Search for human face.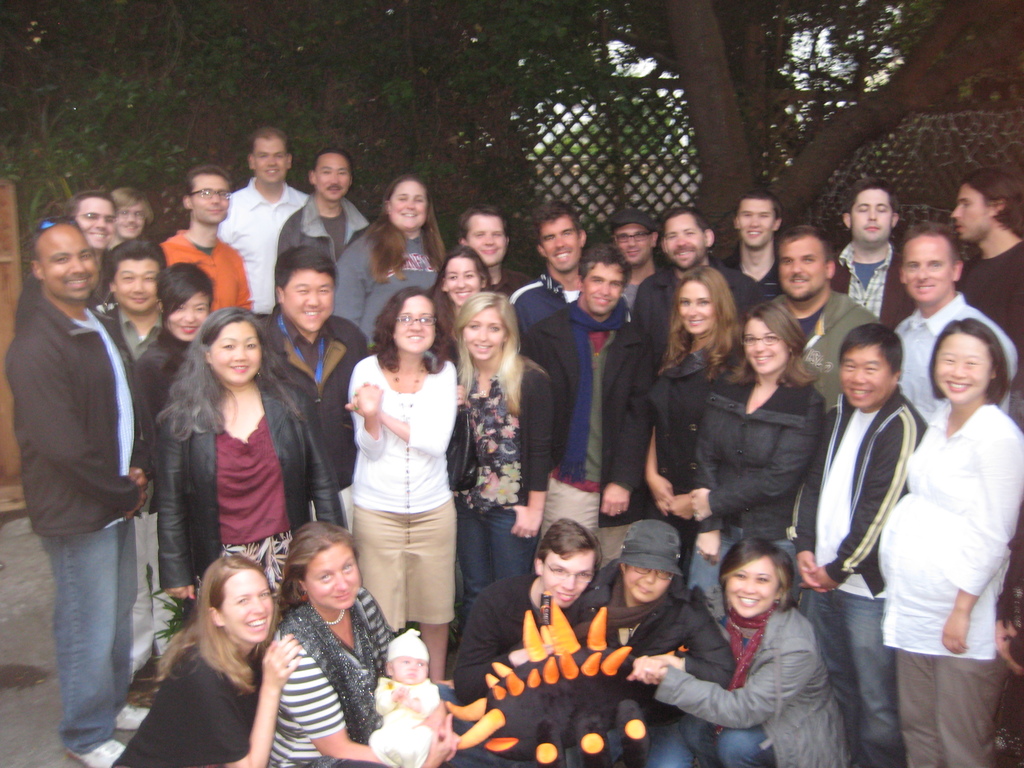
Found at pyautogui.locateOnScreen(211, 318, 262, 393).
